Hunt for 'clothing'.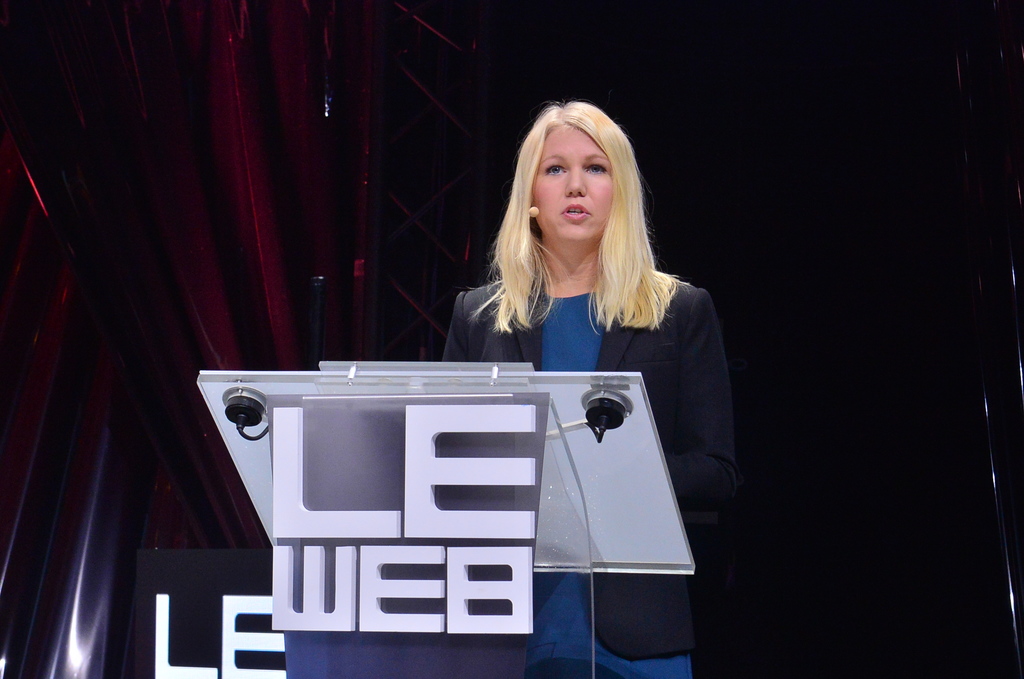
Hunted down at Rect(434, 268, 735, 678).
